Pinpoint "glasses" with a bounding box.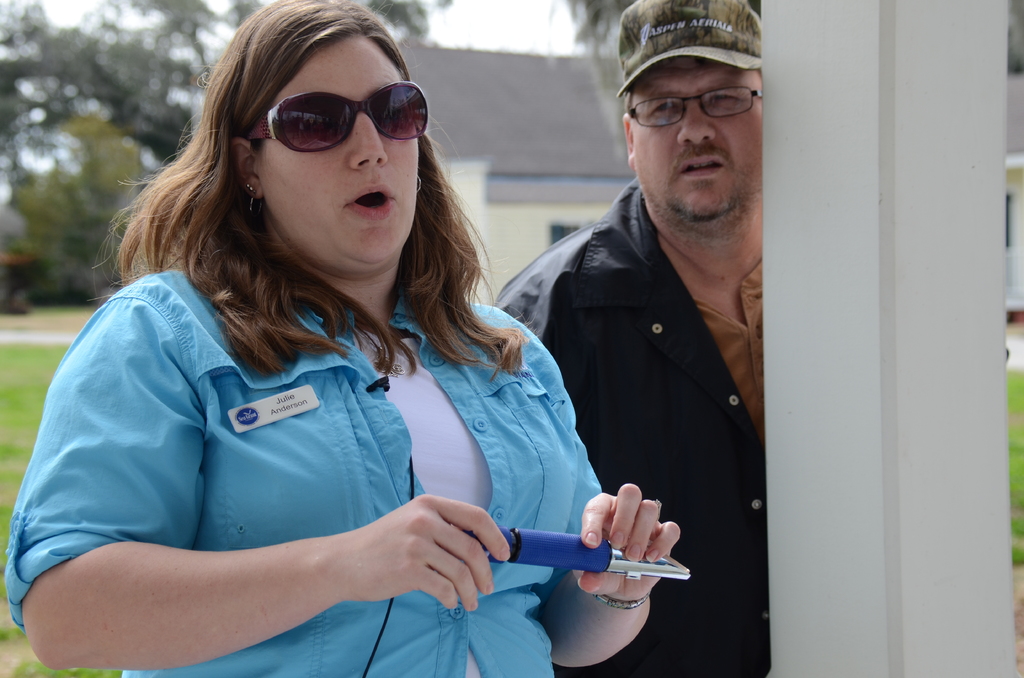
detection(627, 85, 764, 130).
